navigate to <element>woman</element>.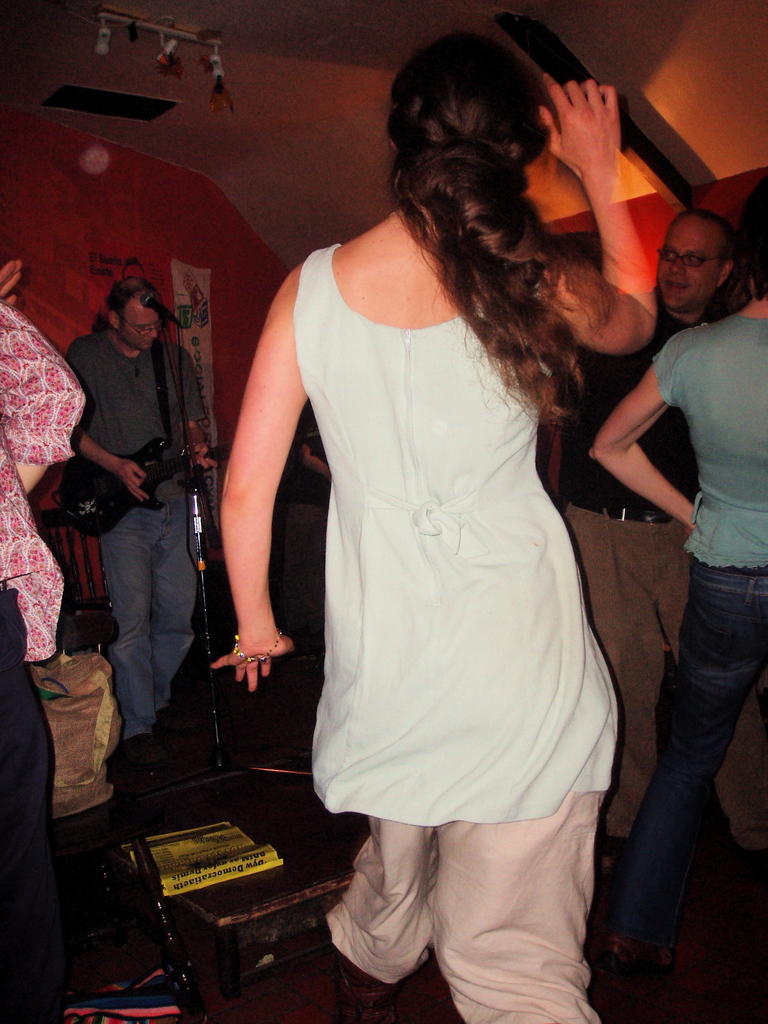
Navigation target: x1=221, y1=15, x2=664, y2=951.
